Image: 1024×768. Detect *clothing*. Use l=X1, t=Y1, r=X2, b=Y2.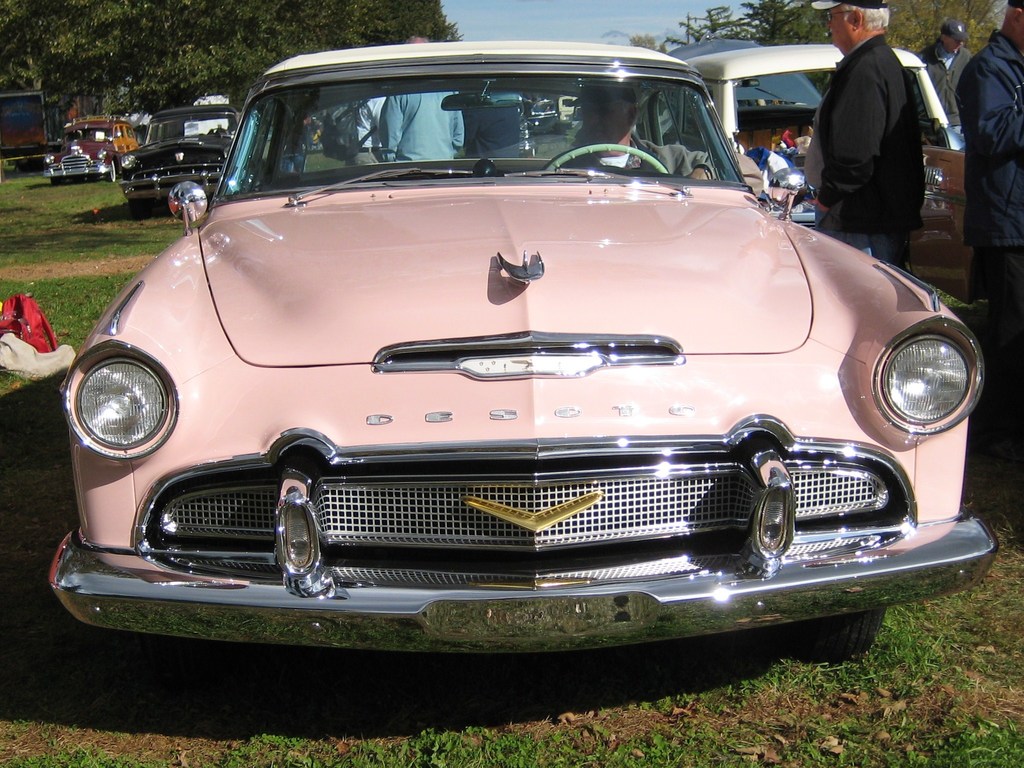
l=908, t=36, r=959, b=143.
